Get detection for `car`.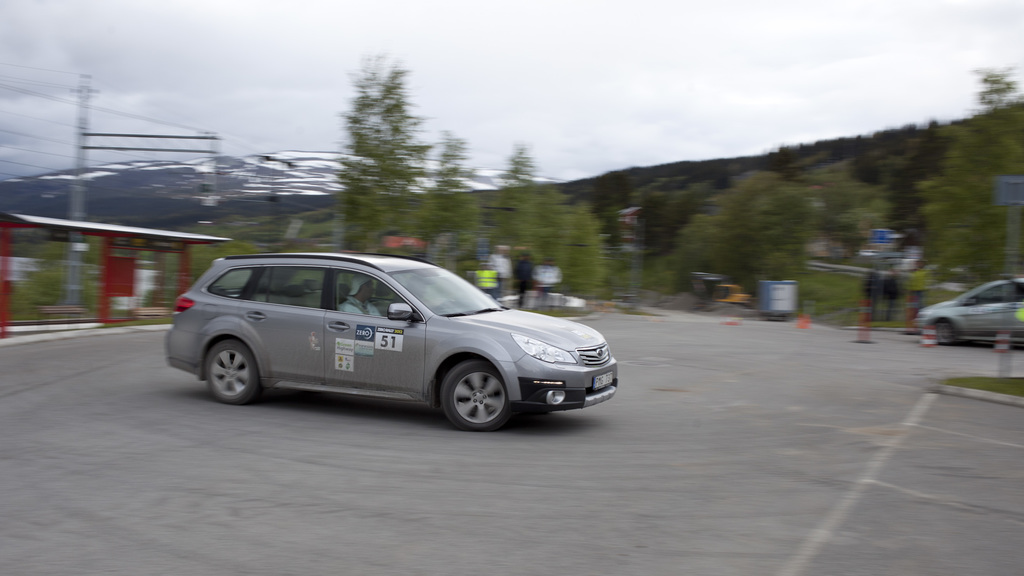
Detection: [157, 243, 605, 426].
